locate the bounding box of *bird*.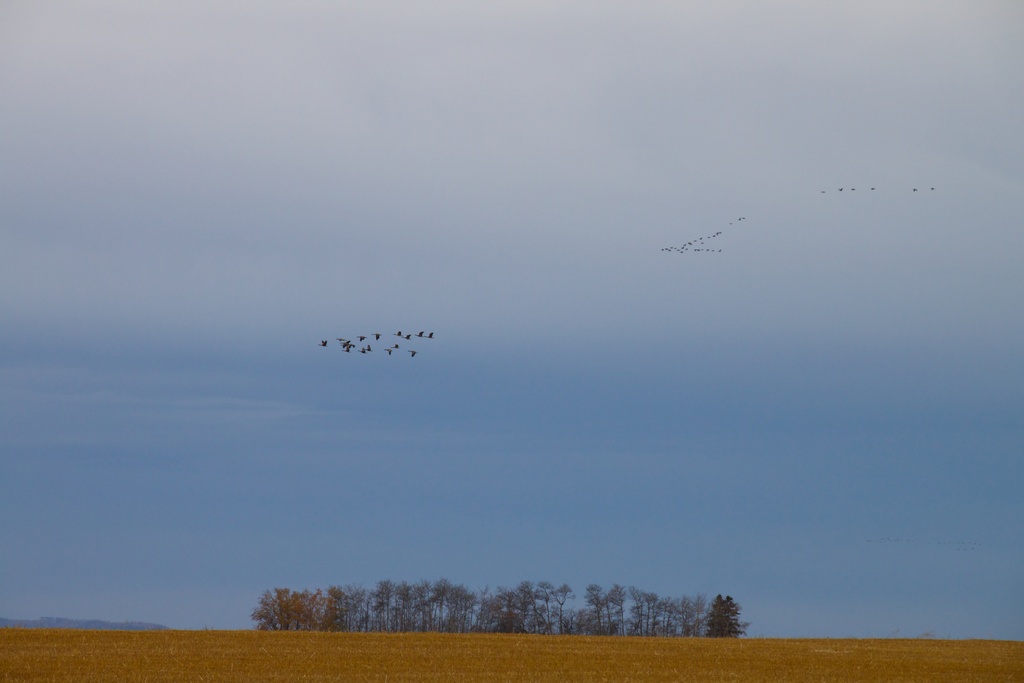
Bounding box: x1=410 y1=349 x2=416 y2=363.
